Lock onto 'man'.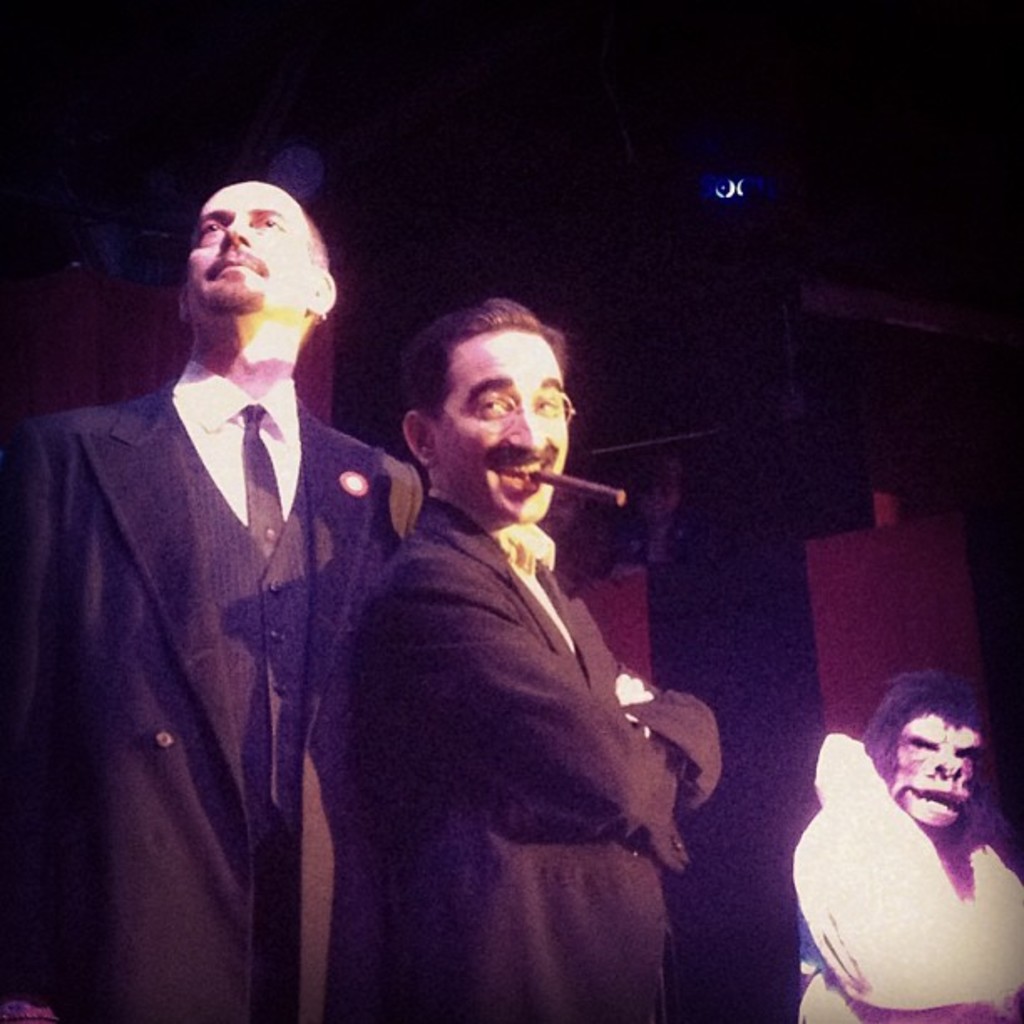
Locked: x1=35, y1=152, x2=418, y2=1017.
